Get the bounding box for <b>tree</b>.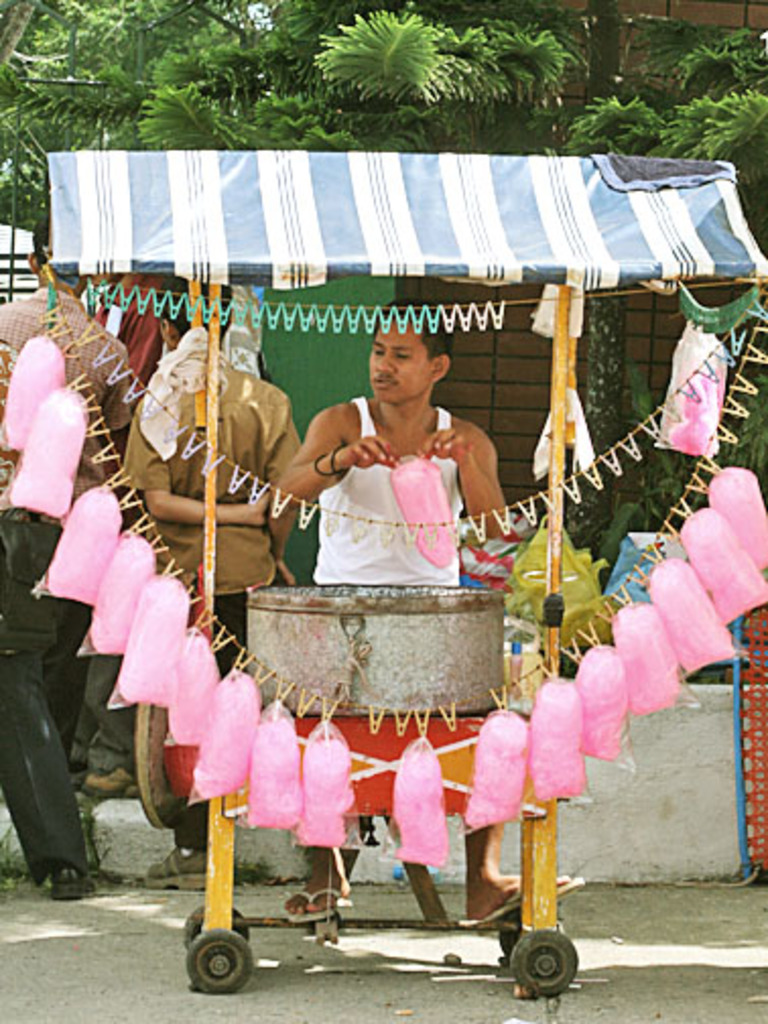
(0, 0, 766, 565).
